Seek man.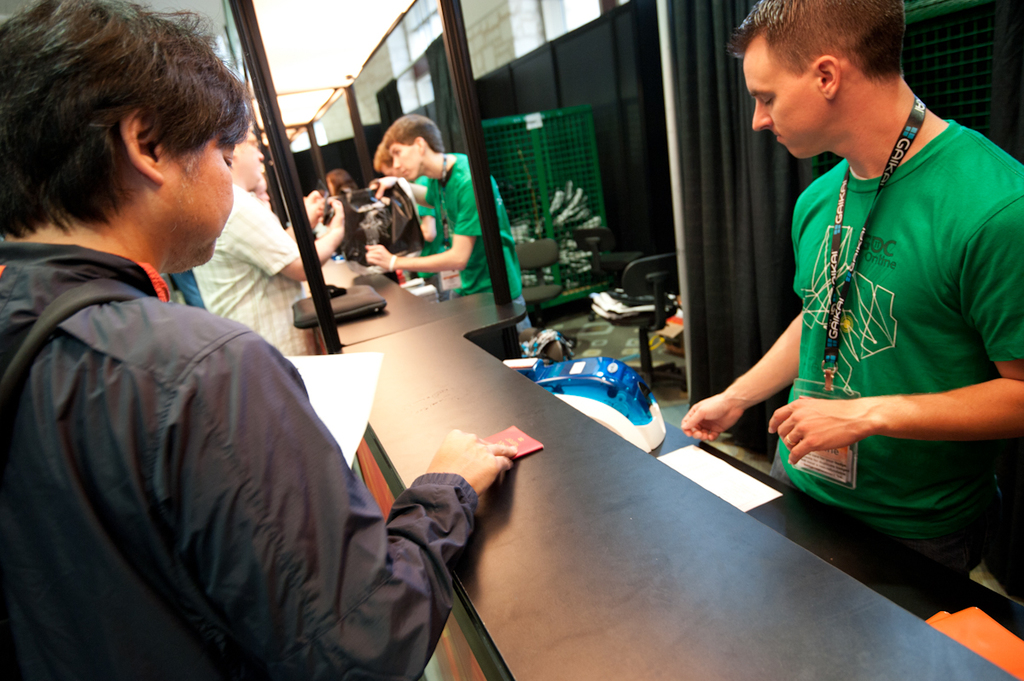
364/114/535/340.
